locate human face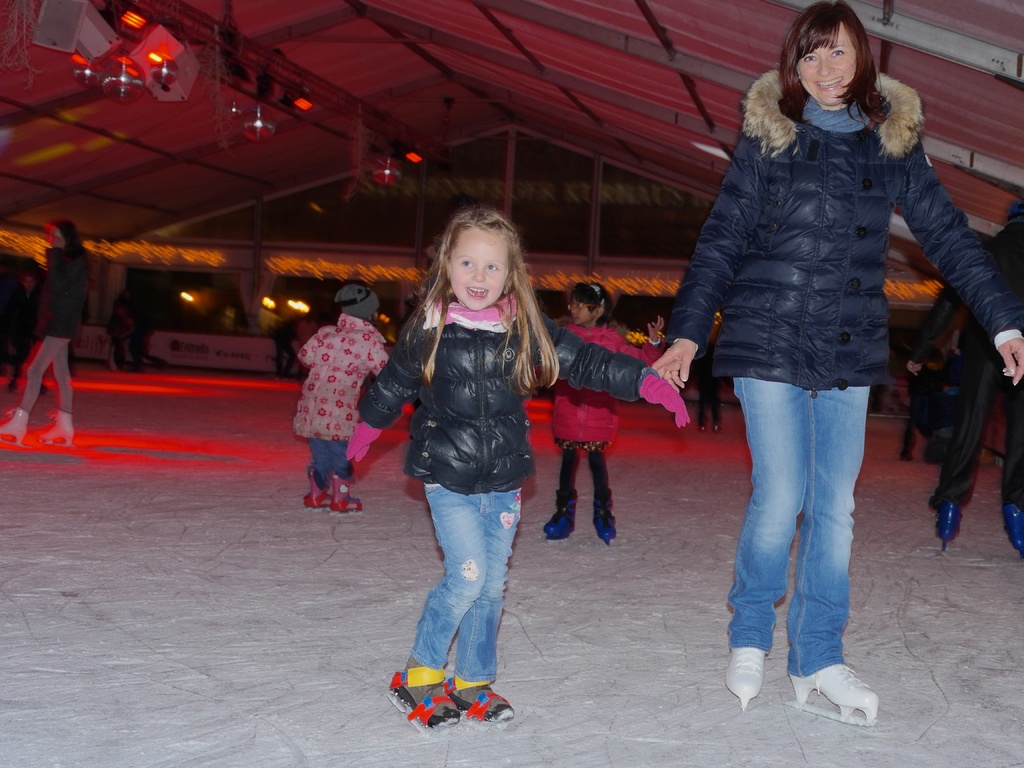
select_region(49, 228, 61, 241)
